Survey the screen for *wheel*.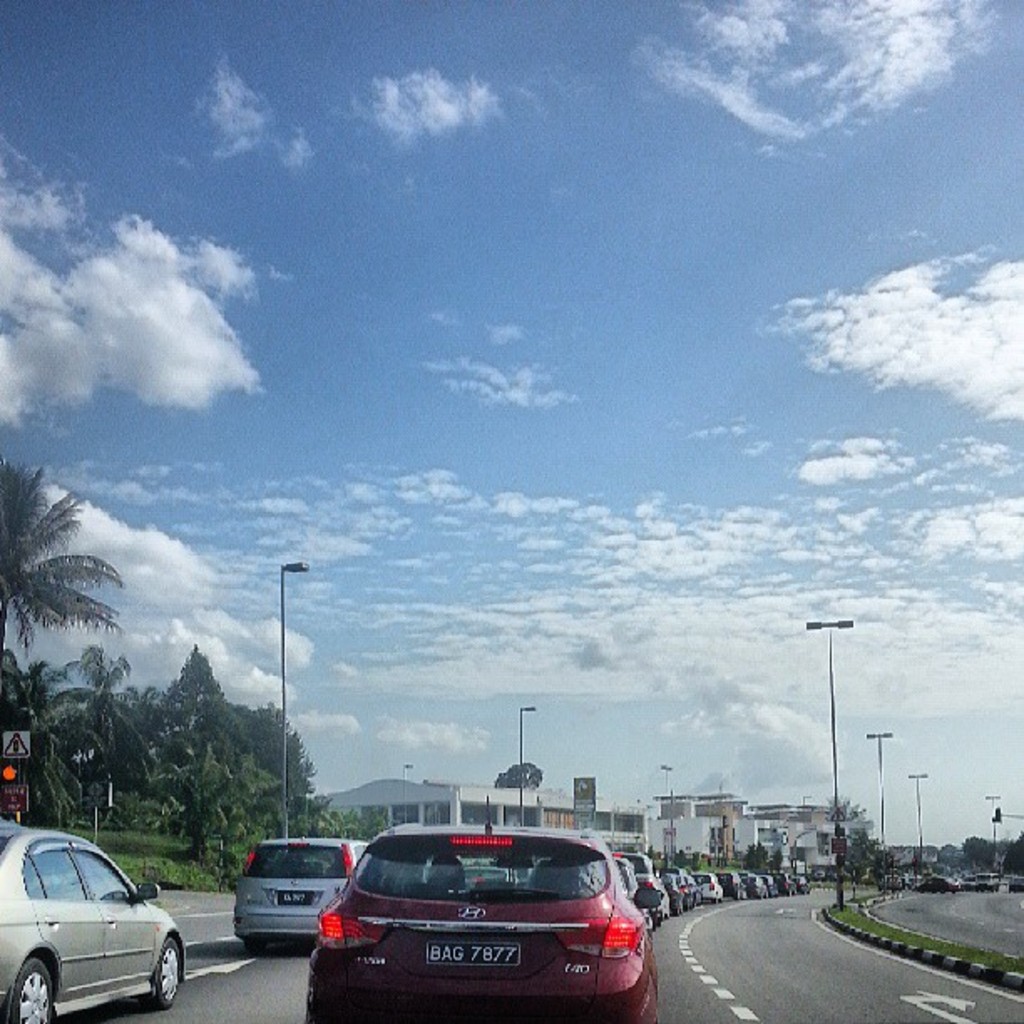
Survey found: locate(721, 893, 723, 904).
